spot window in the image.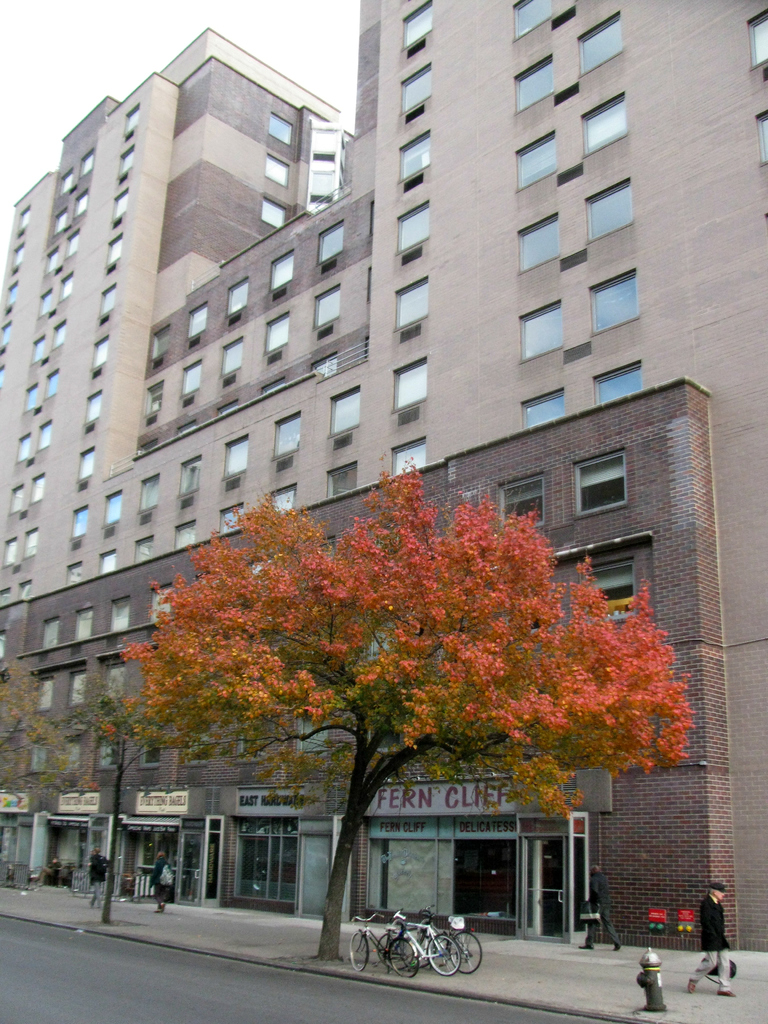
window found at select_region(585, 176, 632, 243).
